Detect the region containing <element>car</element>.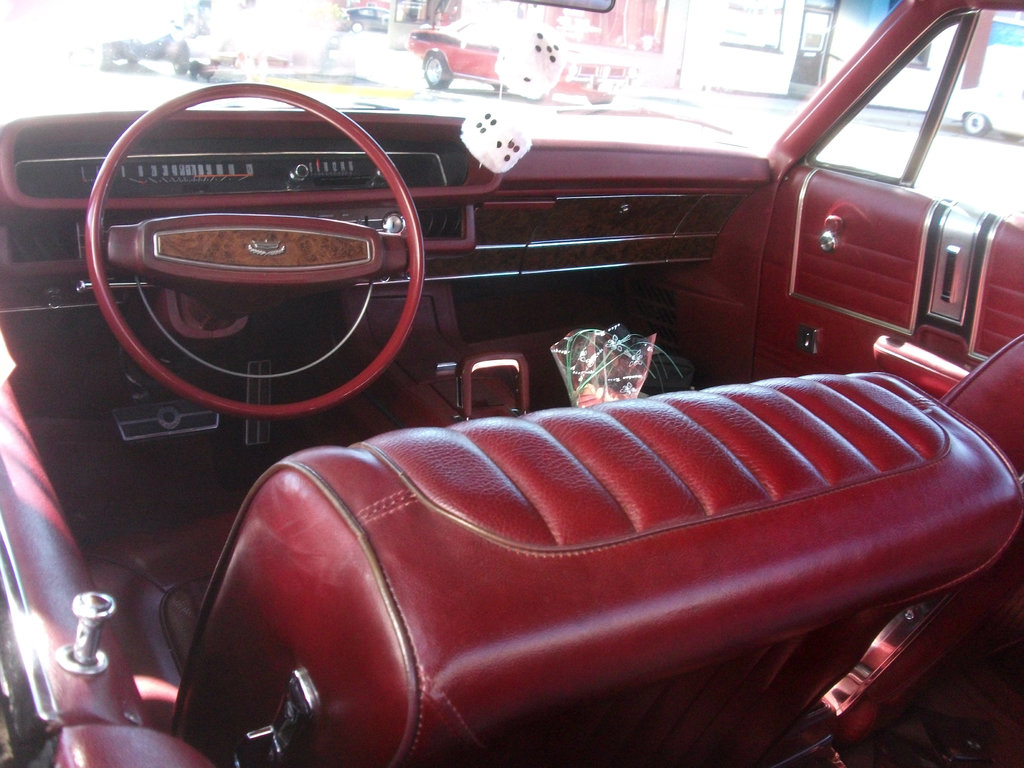
[335,7,390,35].
